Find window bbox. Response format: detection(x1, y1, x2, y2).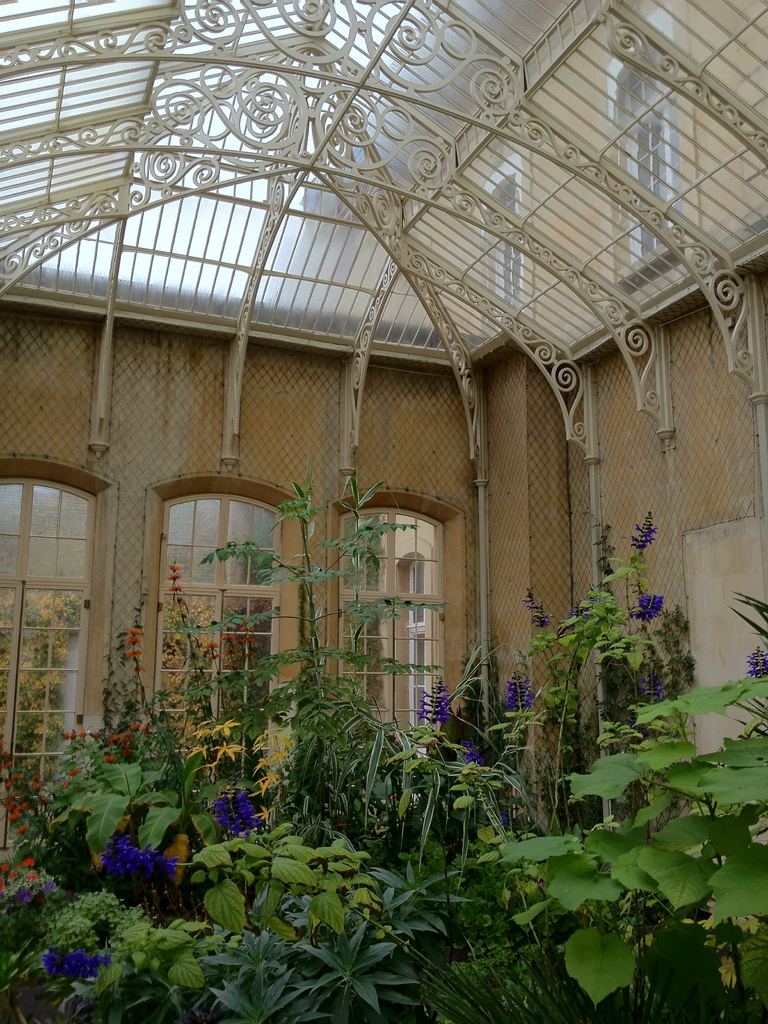
detection(0, 447, 107, 851).
